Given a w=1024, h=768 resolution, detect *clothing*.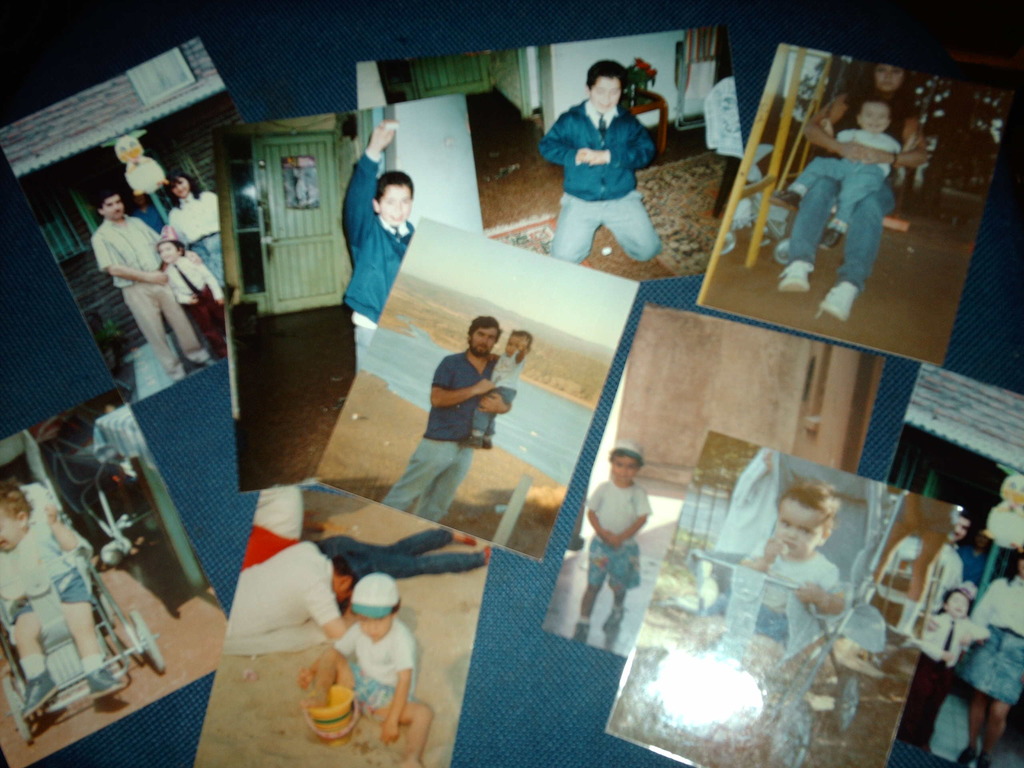
bbox=[543, 79, 661, 255].
